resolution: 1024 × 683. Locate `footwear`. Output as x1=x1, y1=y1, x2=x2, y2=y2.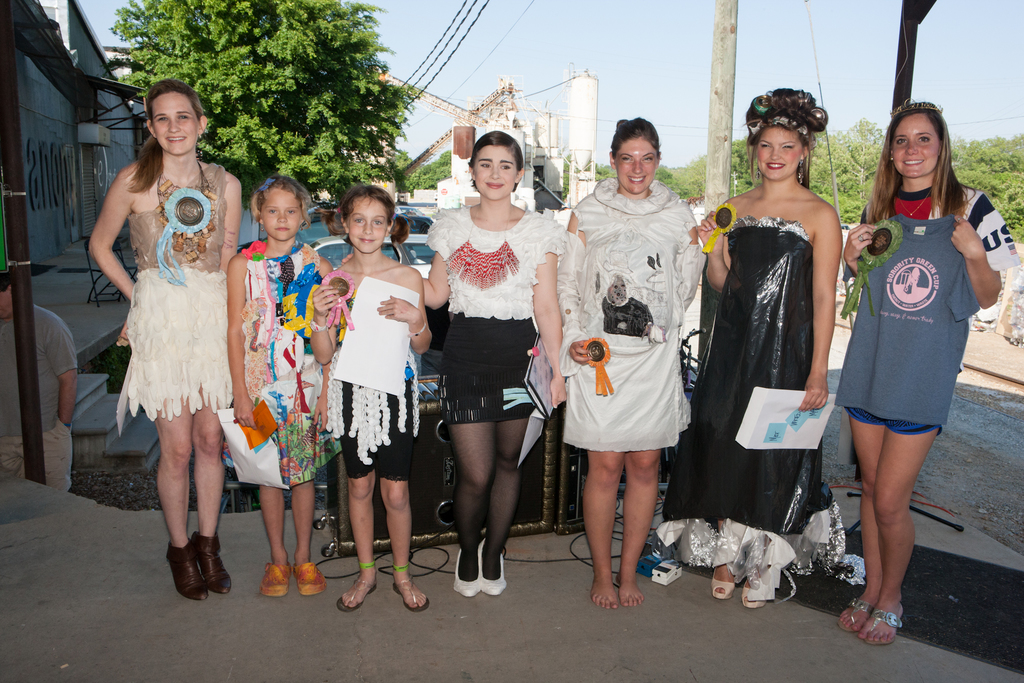
x1=192, y1=534, x2=232, y2=596.
